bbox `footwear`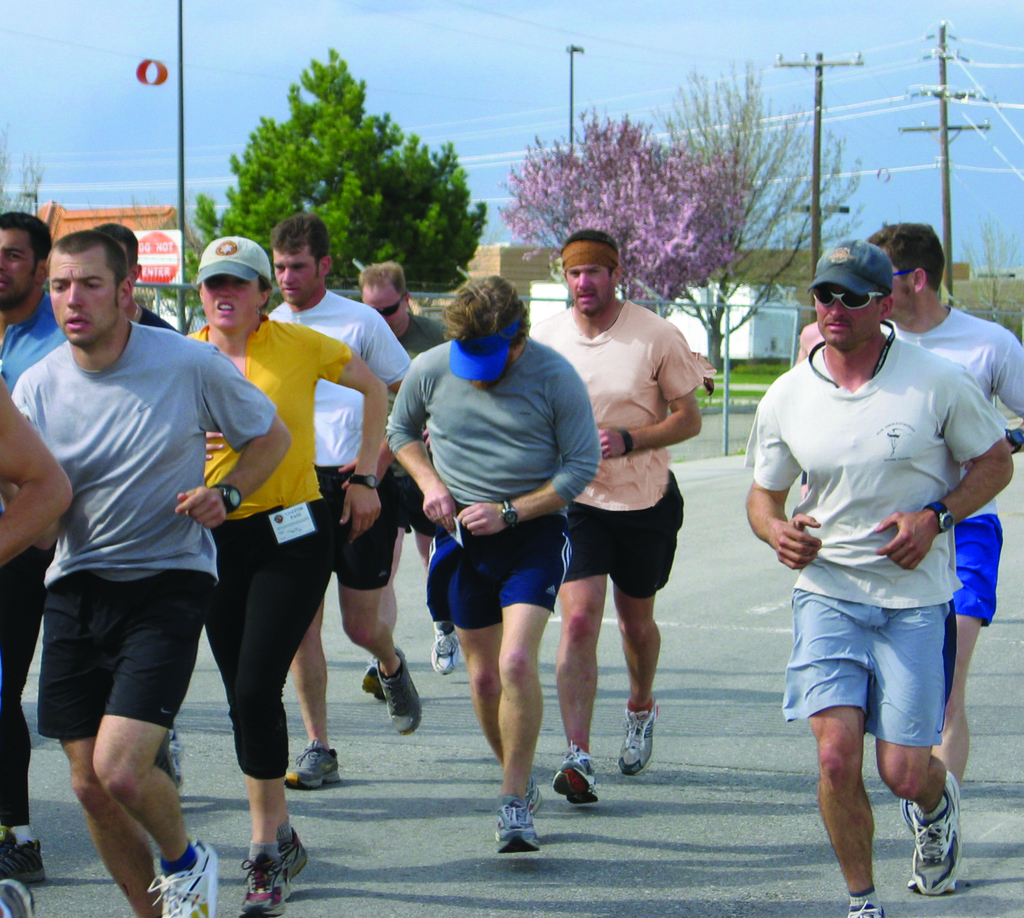
(279,830,307,876)
